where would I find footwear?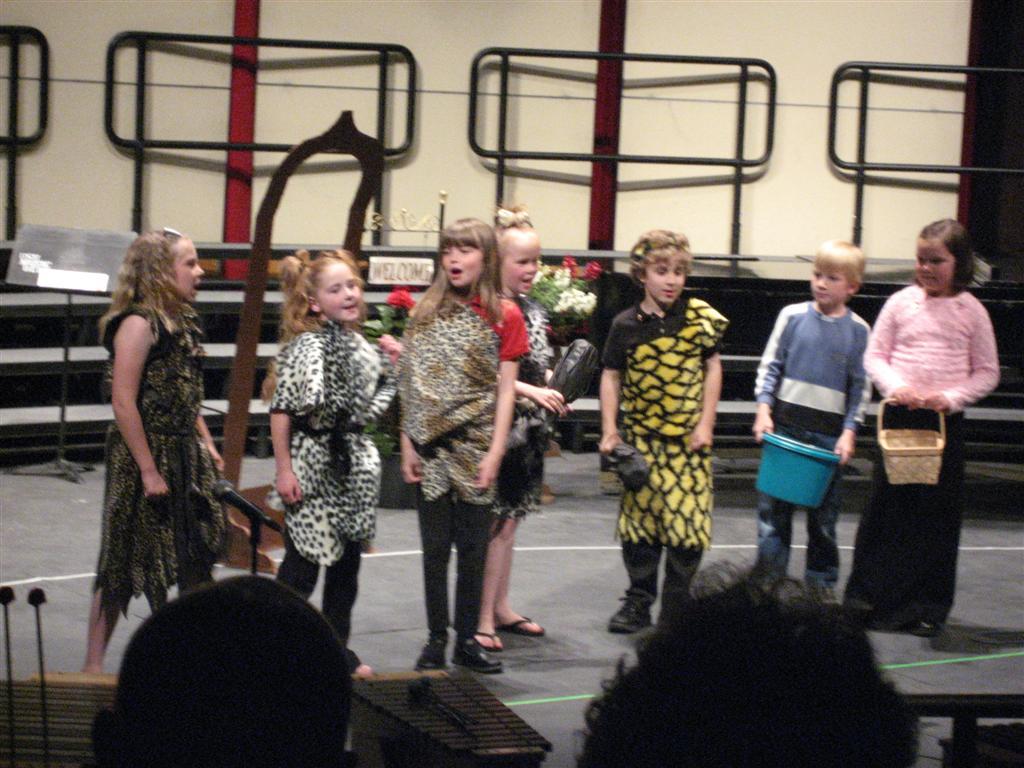
At [left=495, top=617, right=544, bottom=637].
